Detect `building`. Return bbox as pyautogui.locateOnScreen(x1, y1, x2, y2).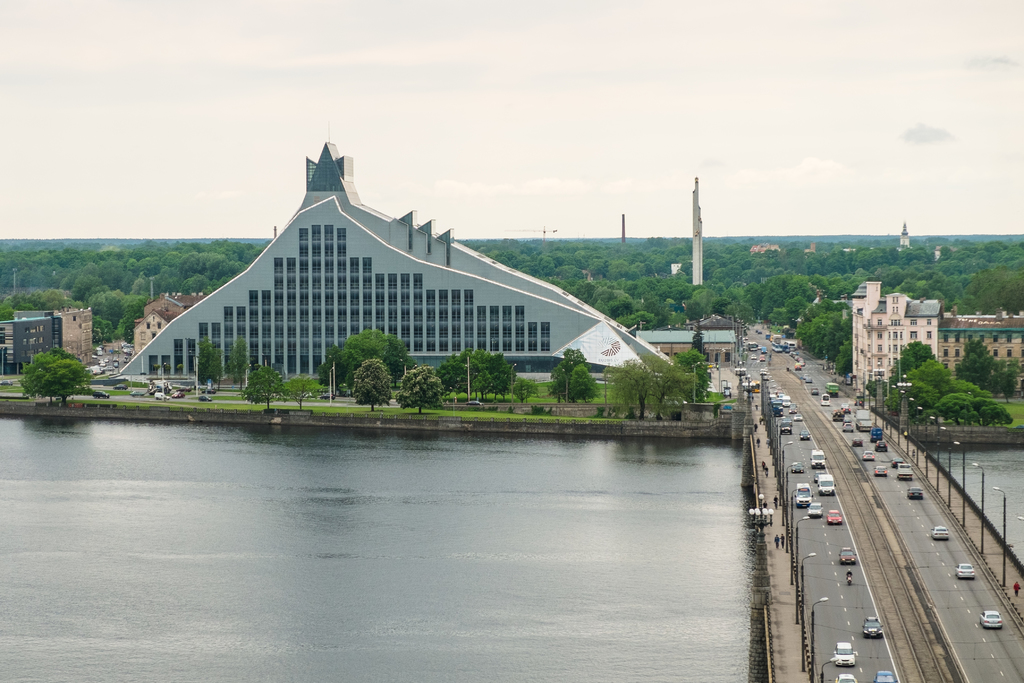
pyautogui.locateOnScreen(119, 145, 671, 379).
